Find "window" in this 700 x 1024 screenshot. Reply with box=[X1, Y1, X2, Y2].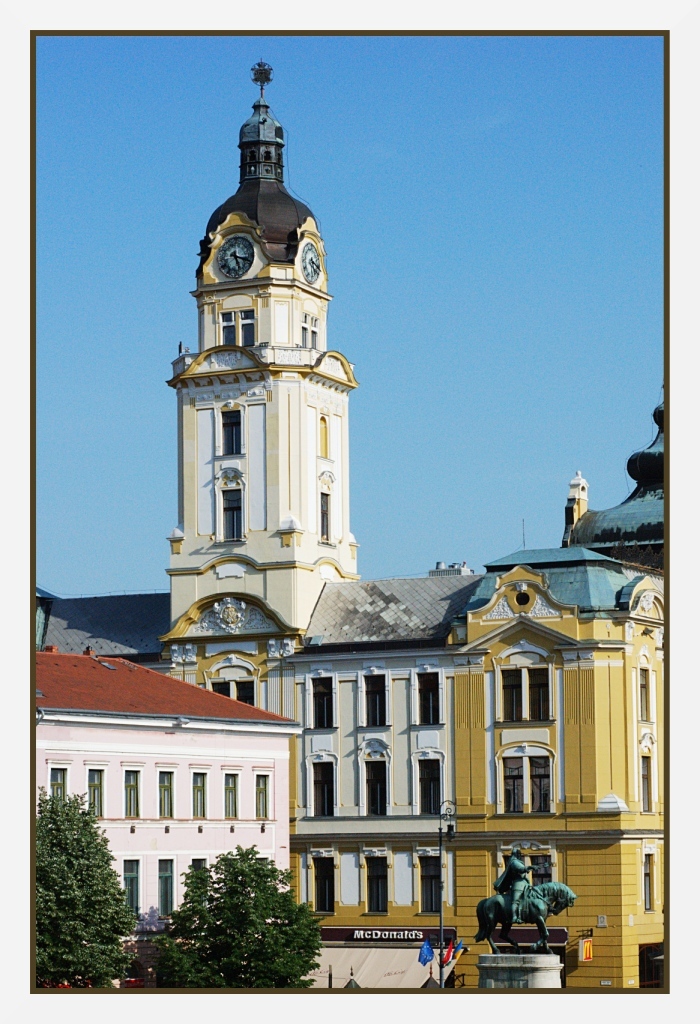
box=[298, 676, 337, 731].
